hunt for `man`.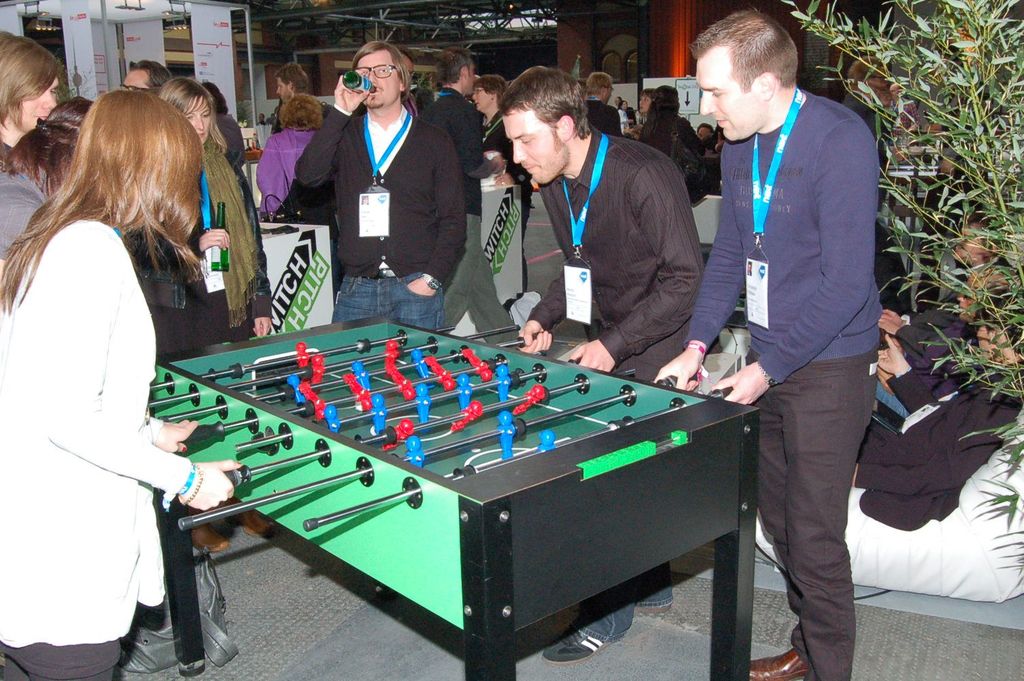
Hunted down at BBox(487, 53, 711, 668).
